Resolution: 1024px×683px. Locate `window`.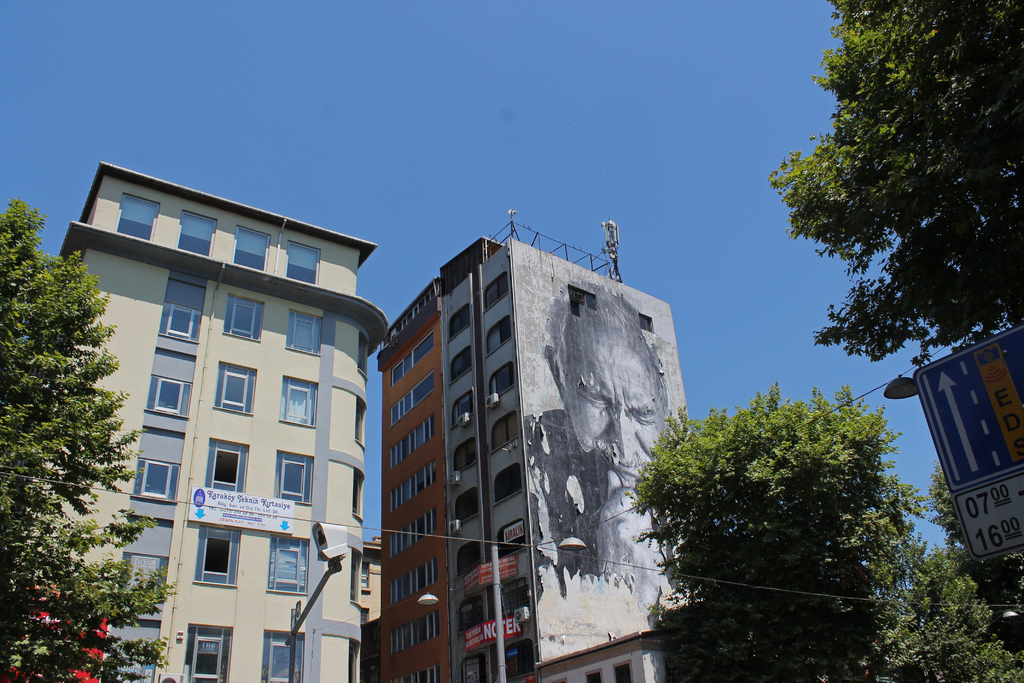
BBox(389, 331, 438, 394).
